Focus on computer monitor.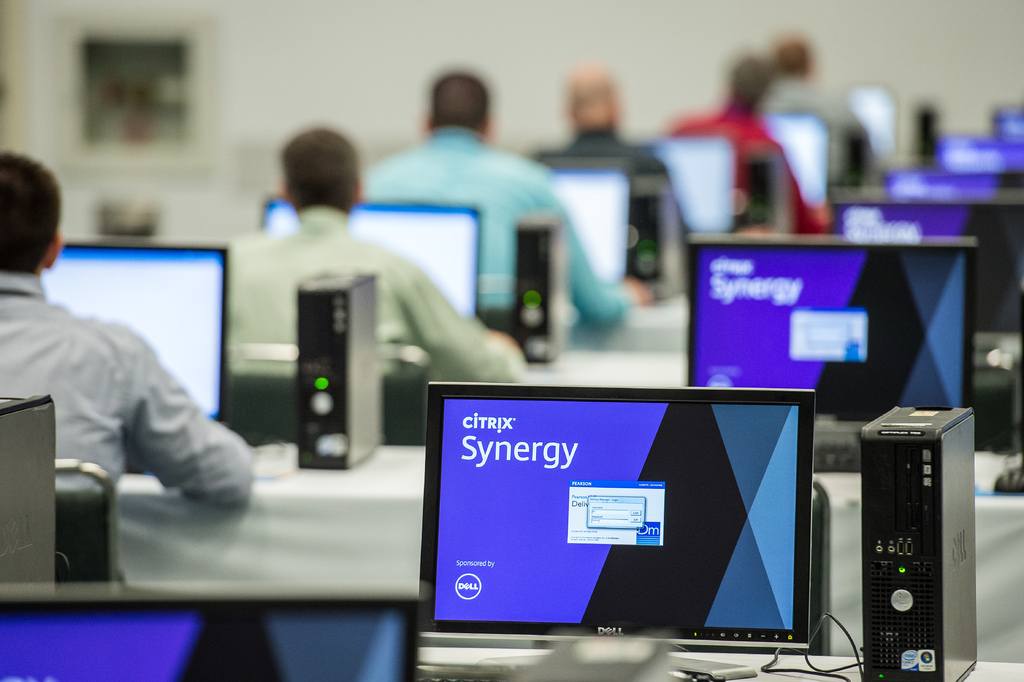
Focused at <region>996, 100, 1023, 137</region>.
